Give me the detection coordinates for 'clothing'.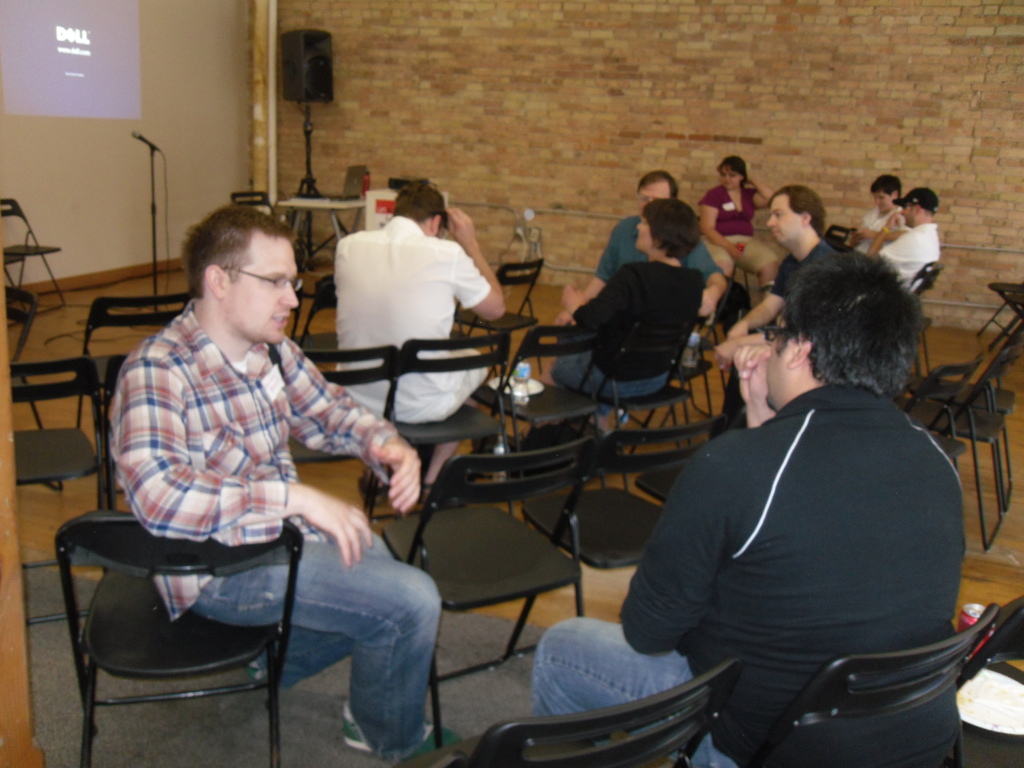
detection(696, 184, 779, 270).
